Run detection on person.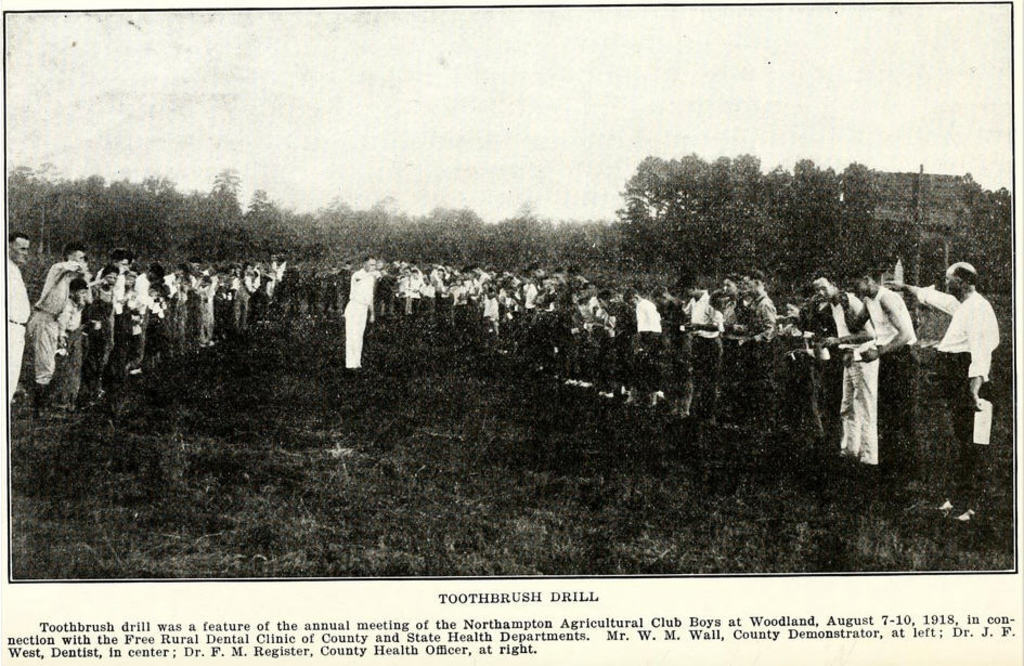
Result: crop(782, 271, 885, 475).
